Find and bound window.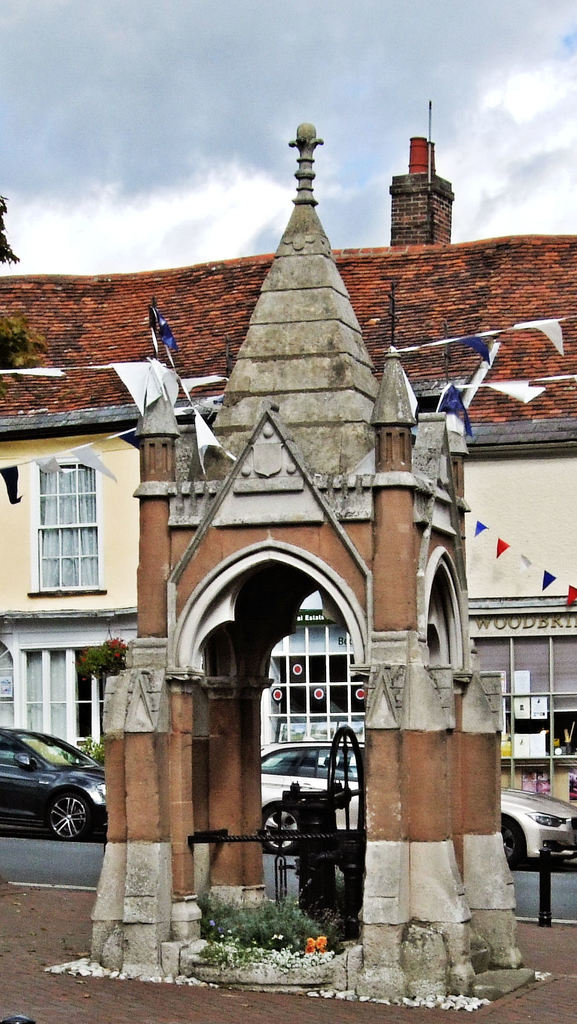
Bound: [x1=23, y1=449, x2=104, y2=595].
